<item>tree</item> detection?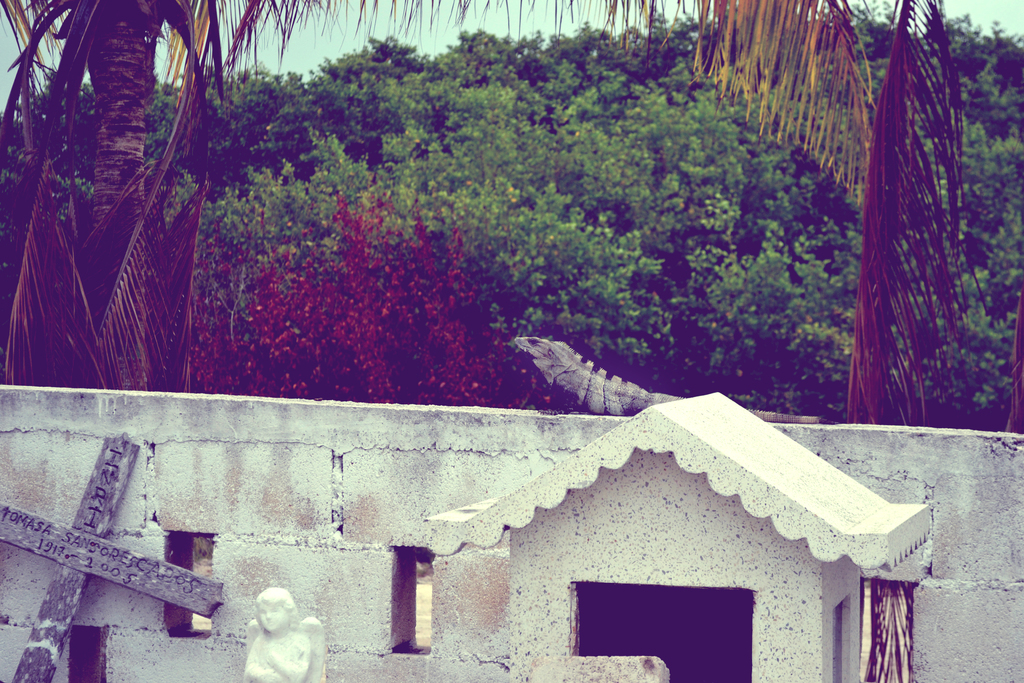
bbox(419, 13, 1023, 429)
